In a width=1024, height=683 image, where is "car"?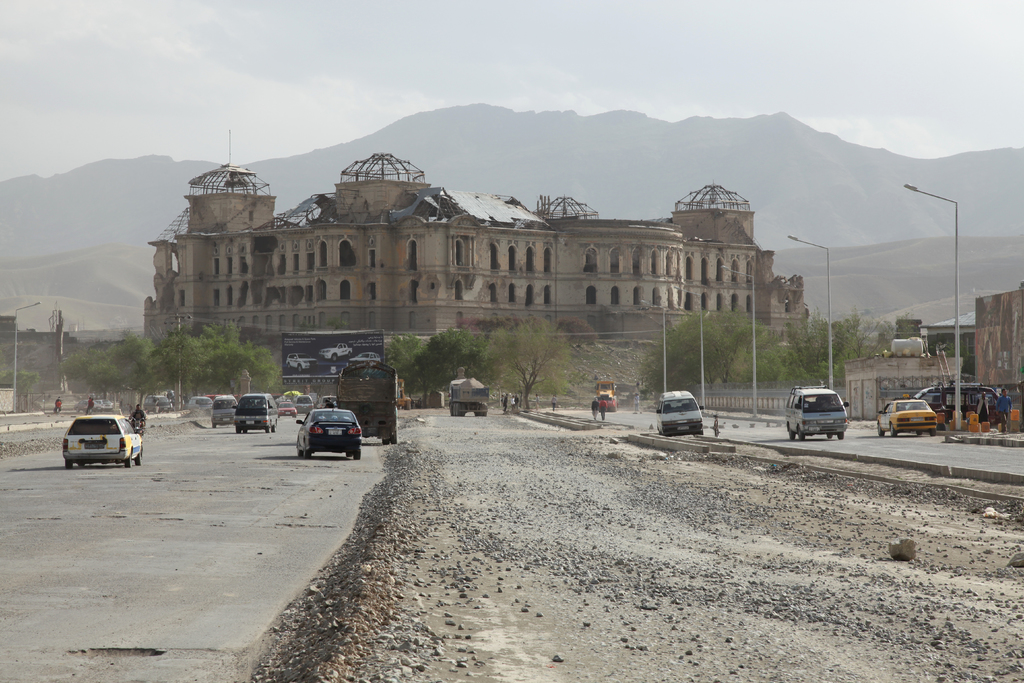
<box>296,410,362,457</box>.
